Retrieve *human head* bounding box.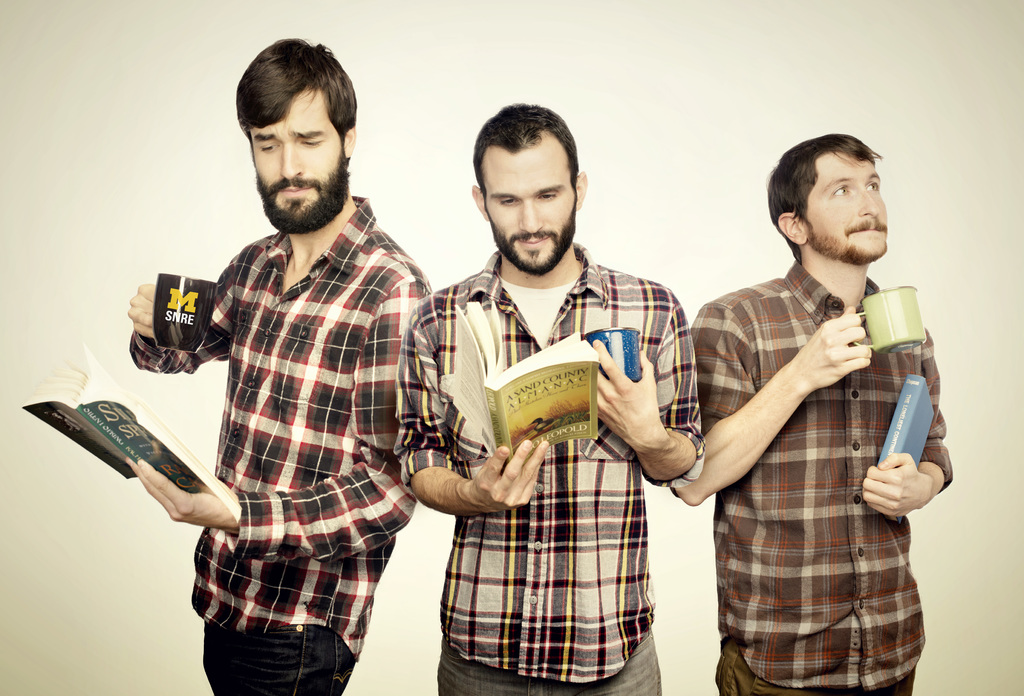
Bounding box: {"left": 230, "top": 33, "right": 358, "bottom": 237}.
